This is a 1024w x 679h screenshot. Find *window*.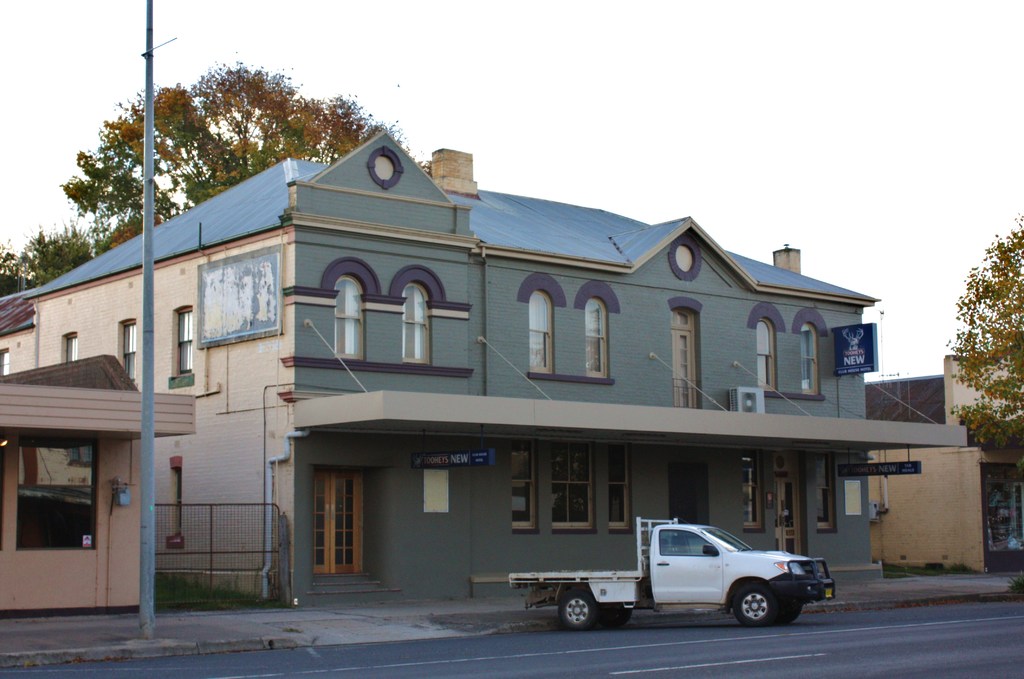
Bounding box: [552, 441, 595, 532].
